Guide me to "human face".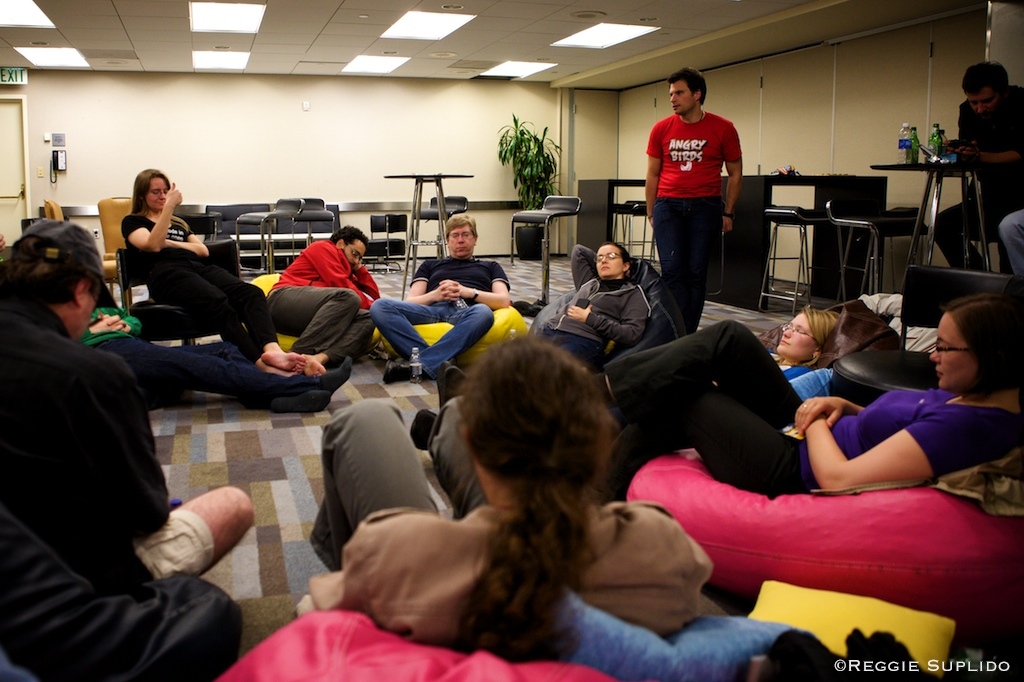
Guidance: rect(348, 242, 366, 262).
